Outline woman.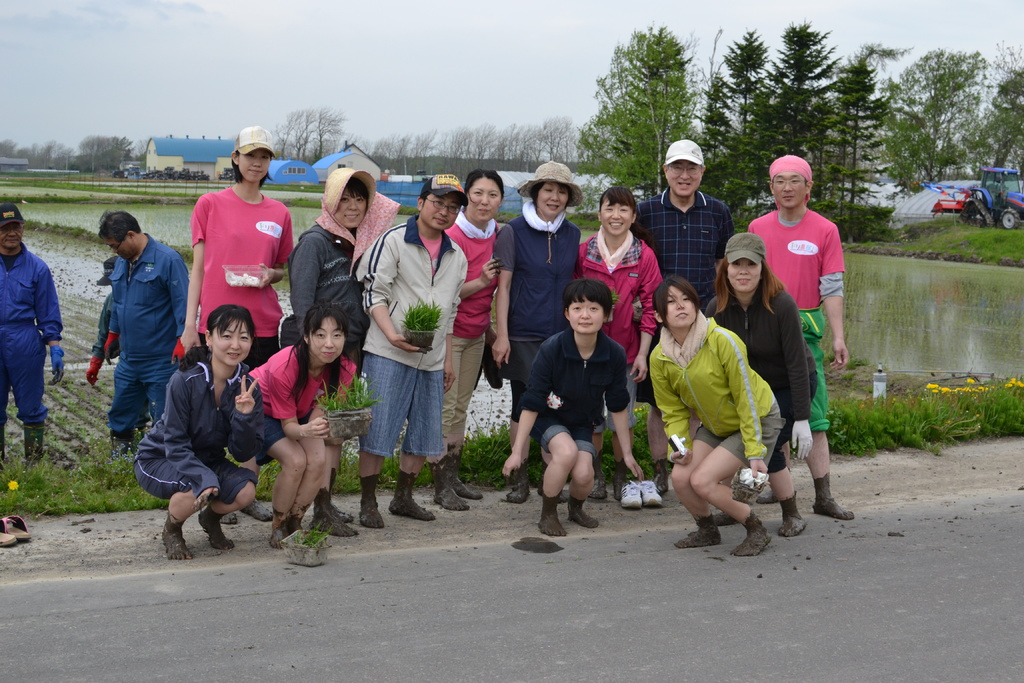
Outline: [x1=131, y1=300, x2=254, y2=567].
